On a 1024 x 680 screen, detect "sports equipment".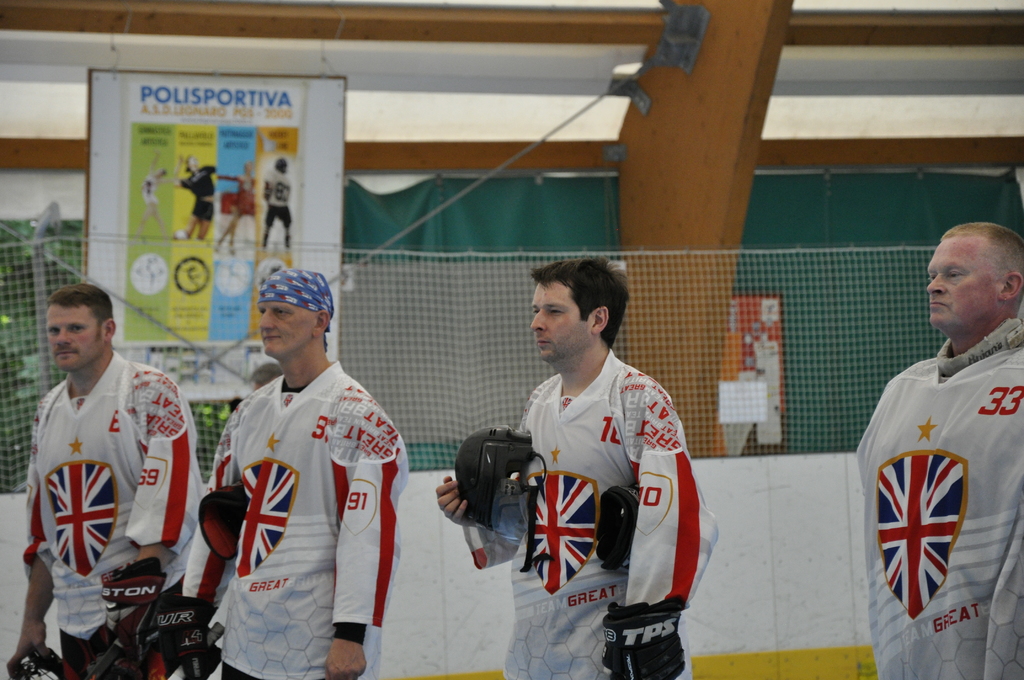
Rect(12, 645, 65, 679).
